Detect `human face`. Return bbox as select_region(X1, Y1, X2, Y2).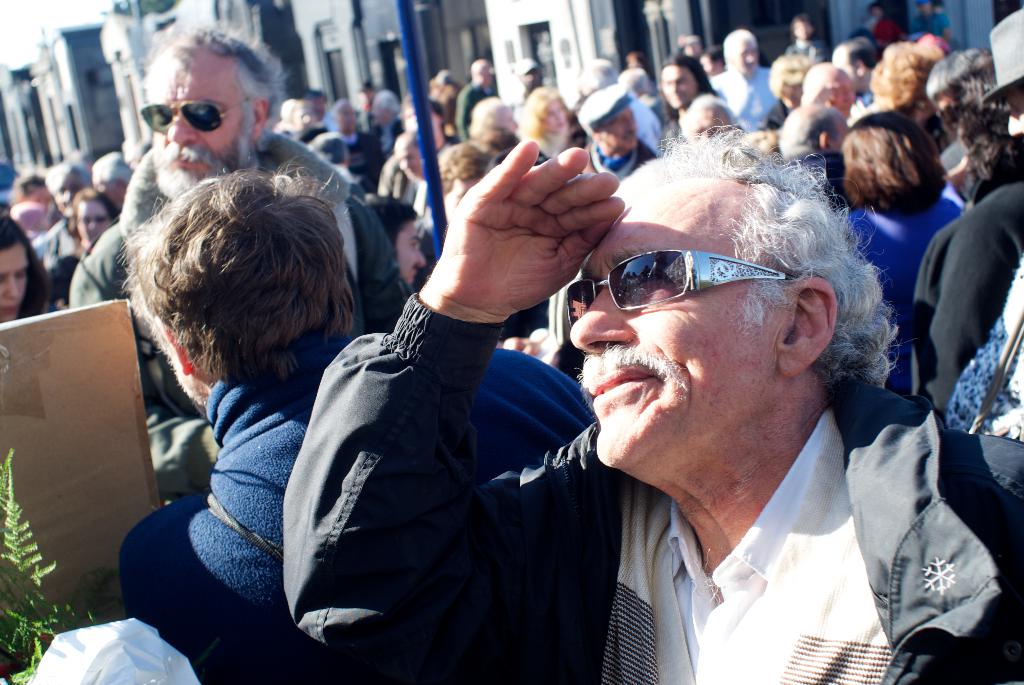
select_region(602, 106, 637, 151).
